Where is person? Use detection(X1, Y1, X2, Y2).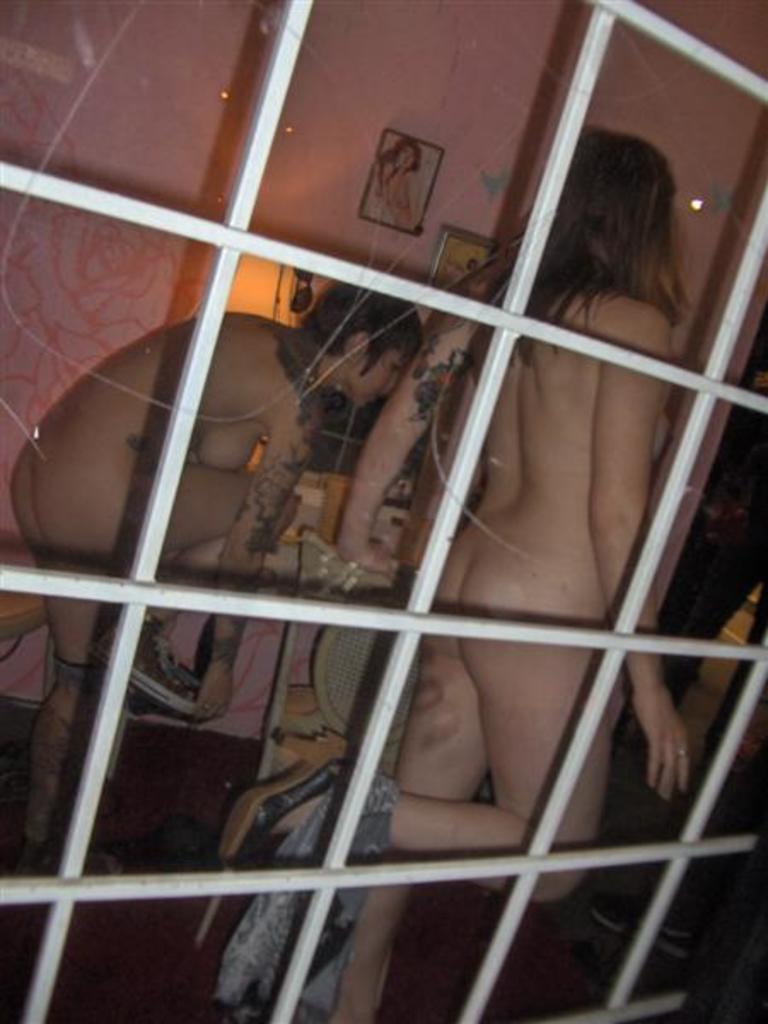
detection(7, 270, 408, 874).
